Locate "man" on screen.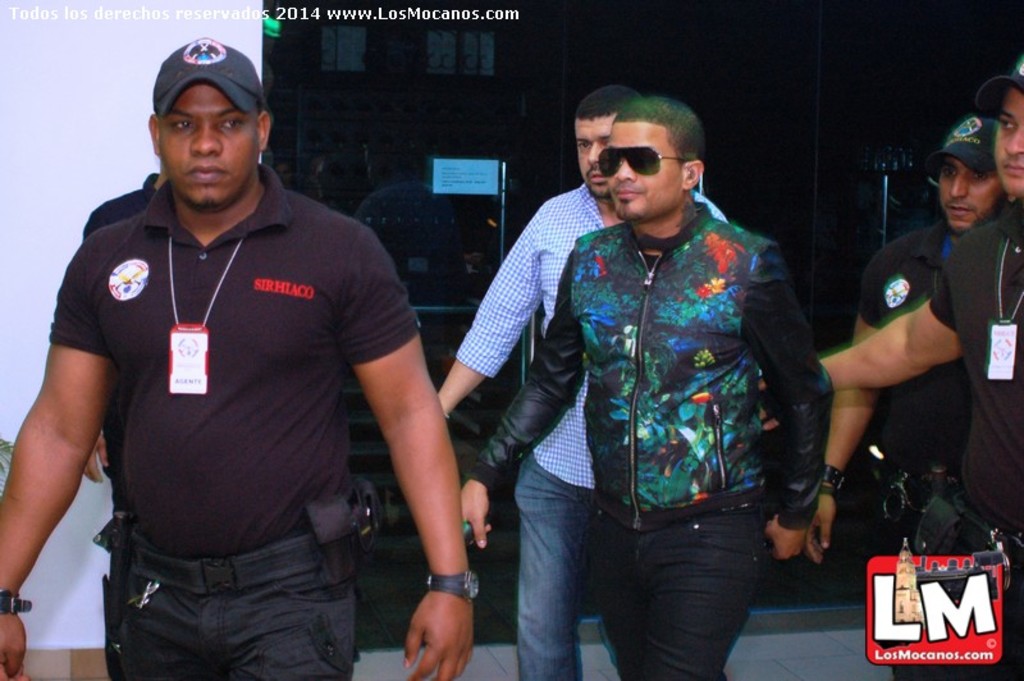
On screen at crop(804, 116, 1010, 680).
